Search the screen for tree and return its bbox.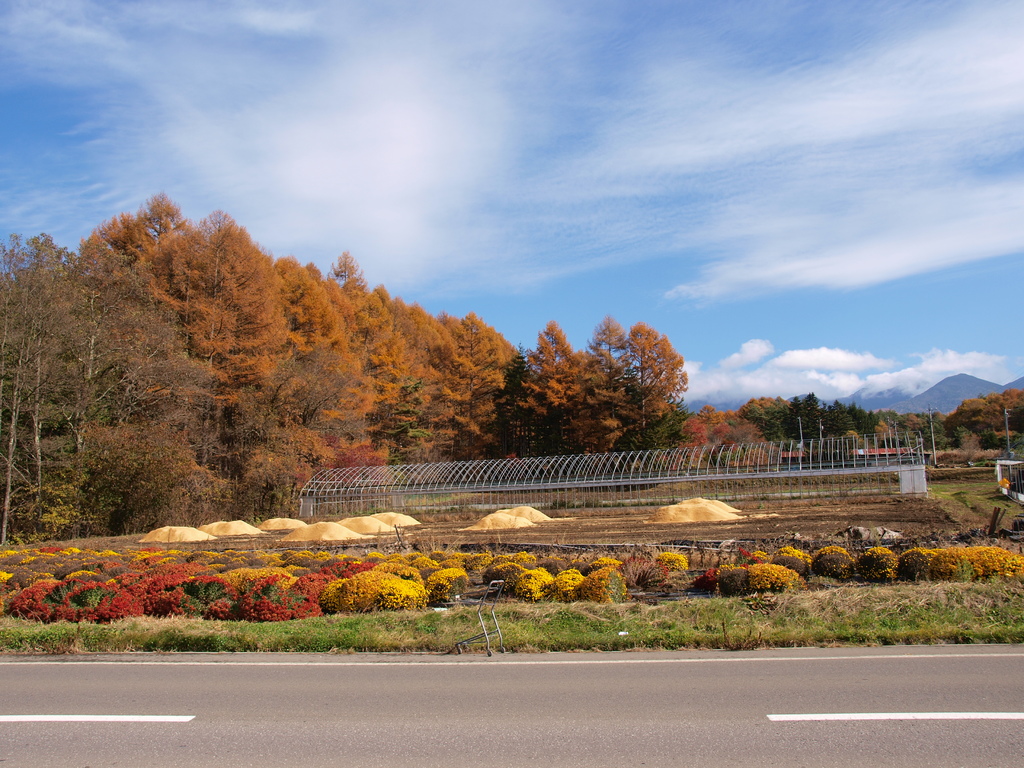
Found: bbox=[0, 239, 230, 547].
